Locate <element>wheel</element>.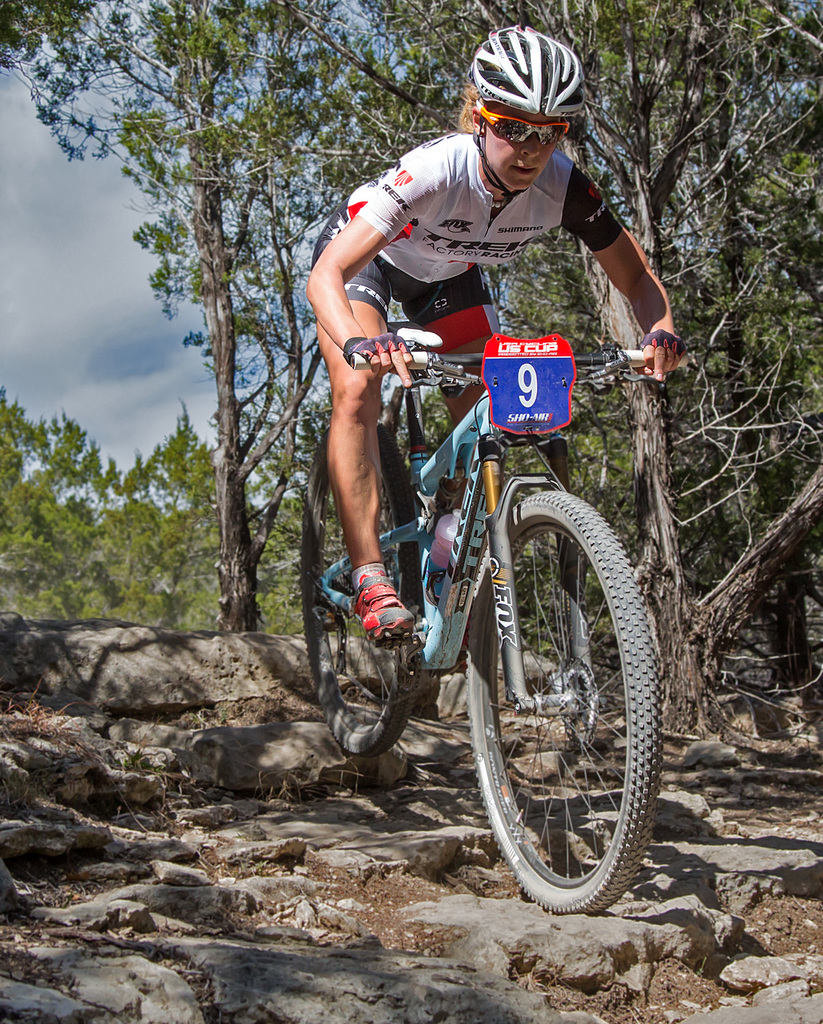
Bounding box: box(474, 476, 651, 908).
